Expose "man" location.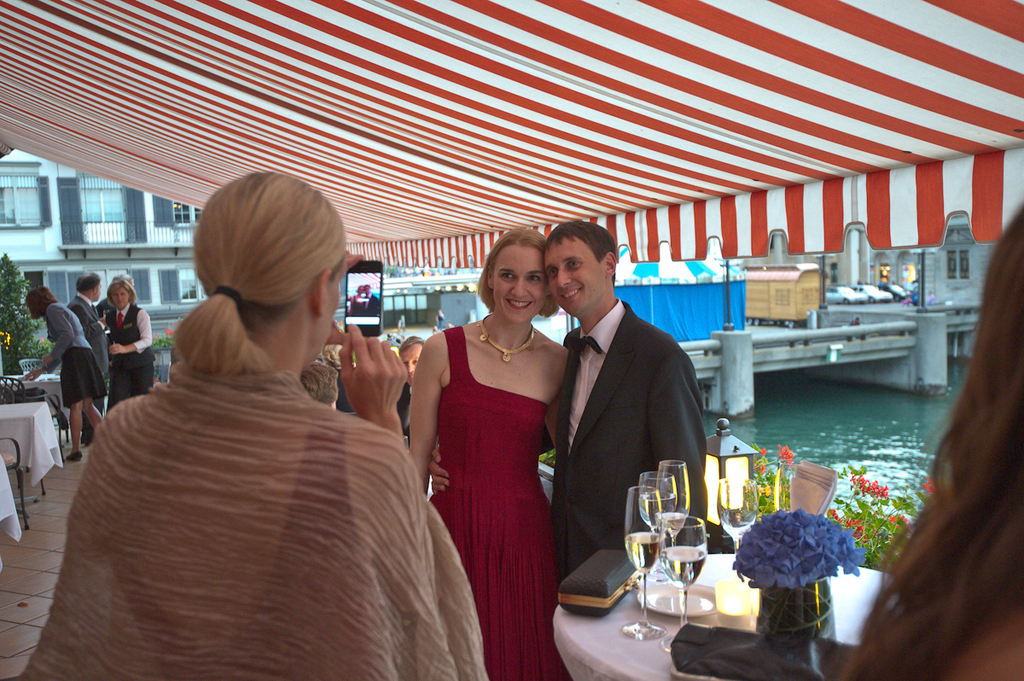
Exposed at (364, 281, 383, 322).
